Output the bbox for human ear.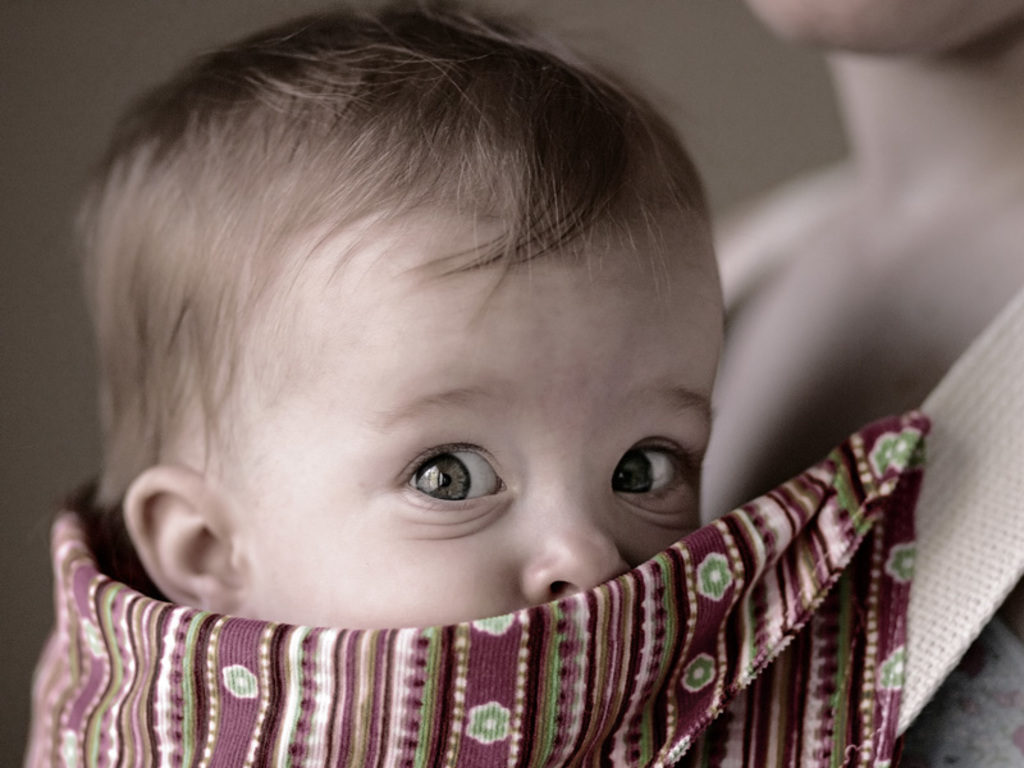
left=123, top=465, right=248, bottom=623.
